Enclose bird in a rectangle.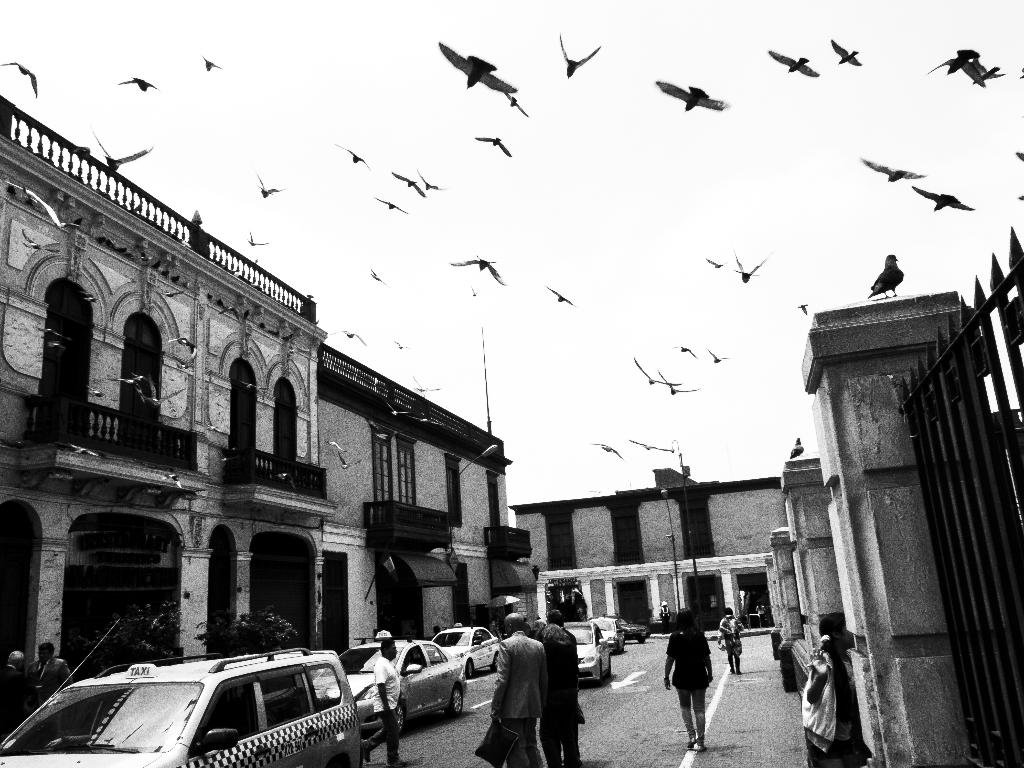
<region>859, 159, 926, 180</region>.
